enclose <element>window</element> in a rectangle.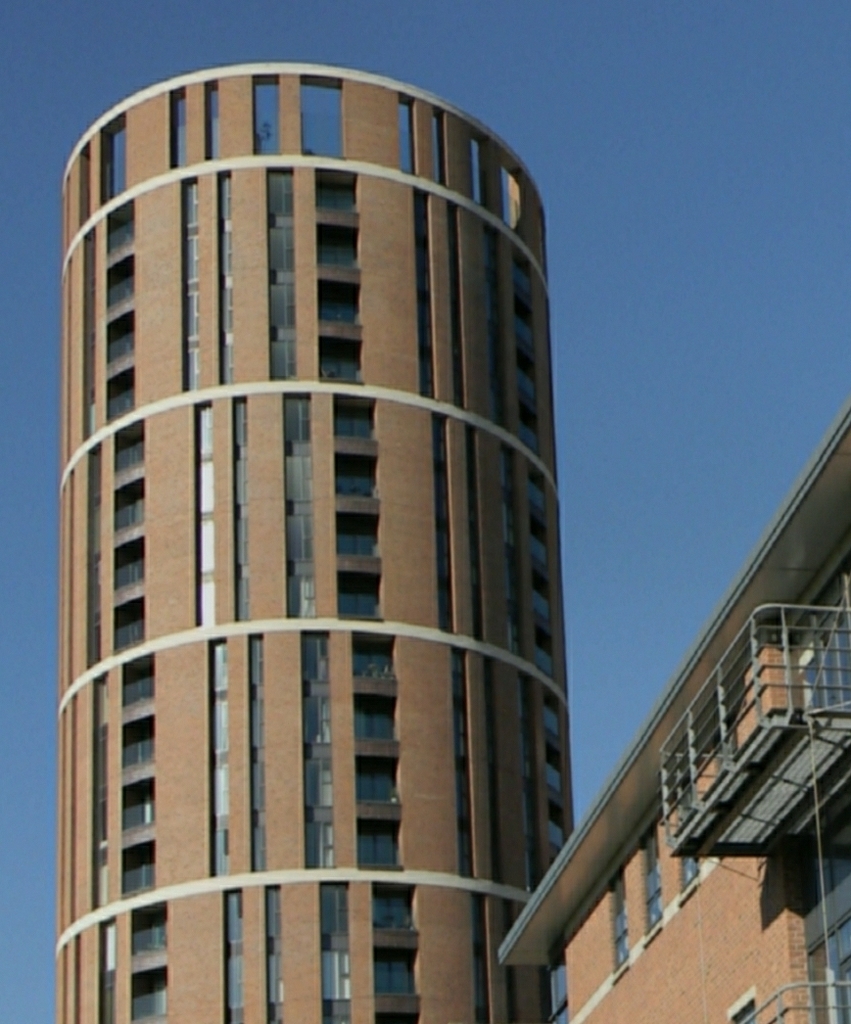
(323,228,355,264).
